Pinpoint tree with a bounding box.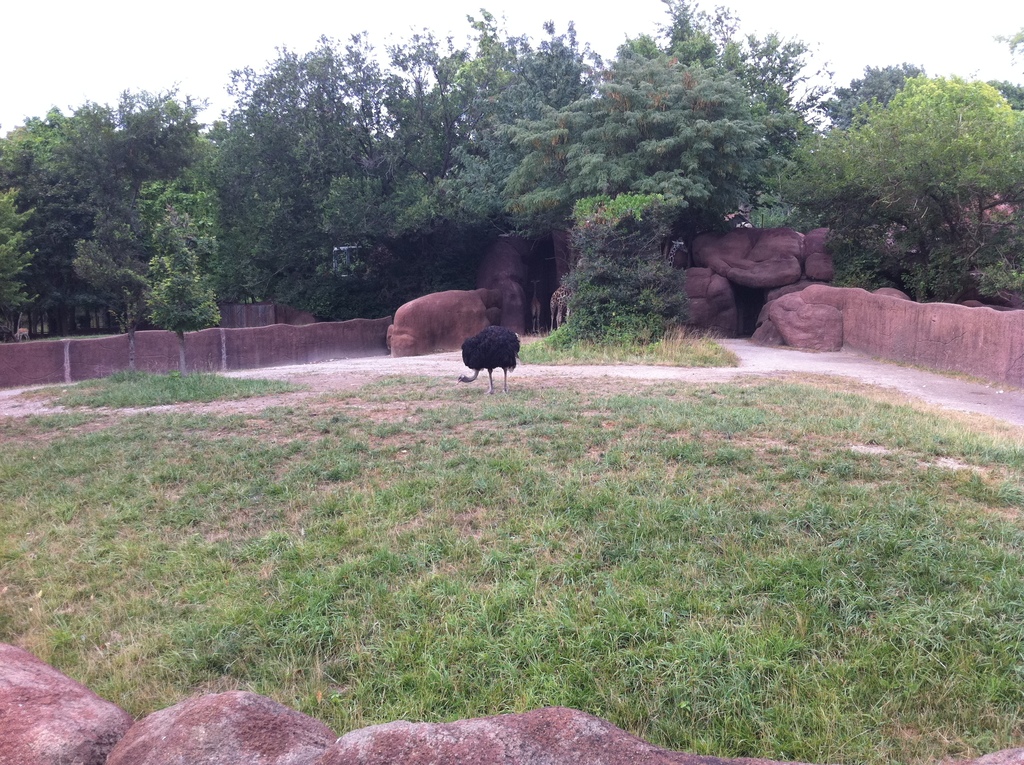
[left=0, top=178, right=40, bottom=291].
